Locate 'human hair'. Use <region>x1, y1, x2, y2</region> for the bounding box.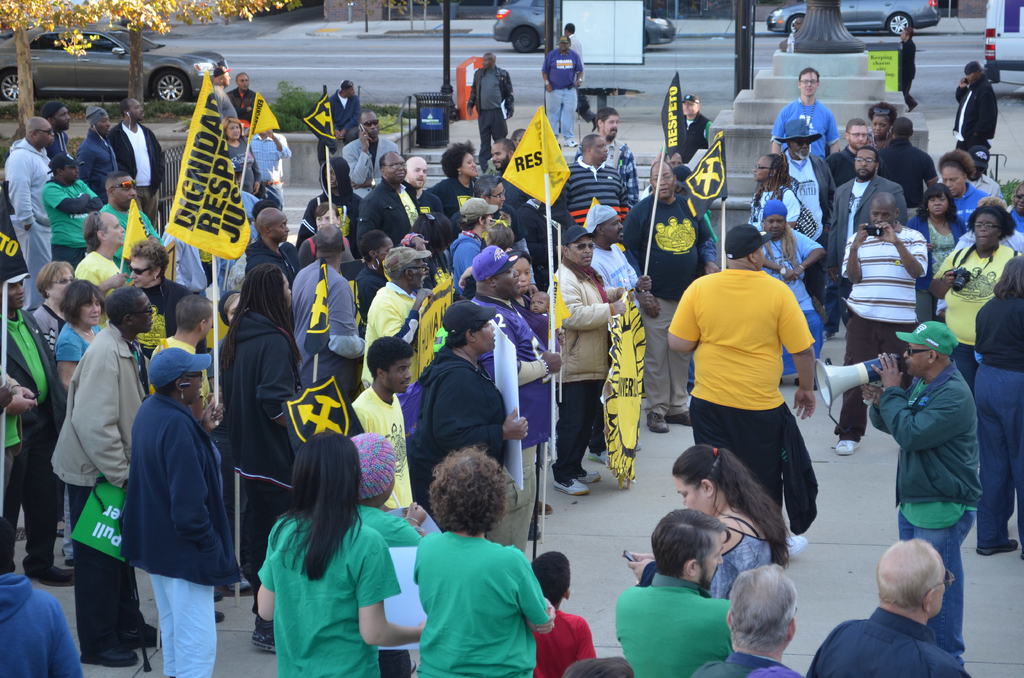
<region>965, 60, 981, 77</region>.
